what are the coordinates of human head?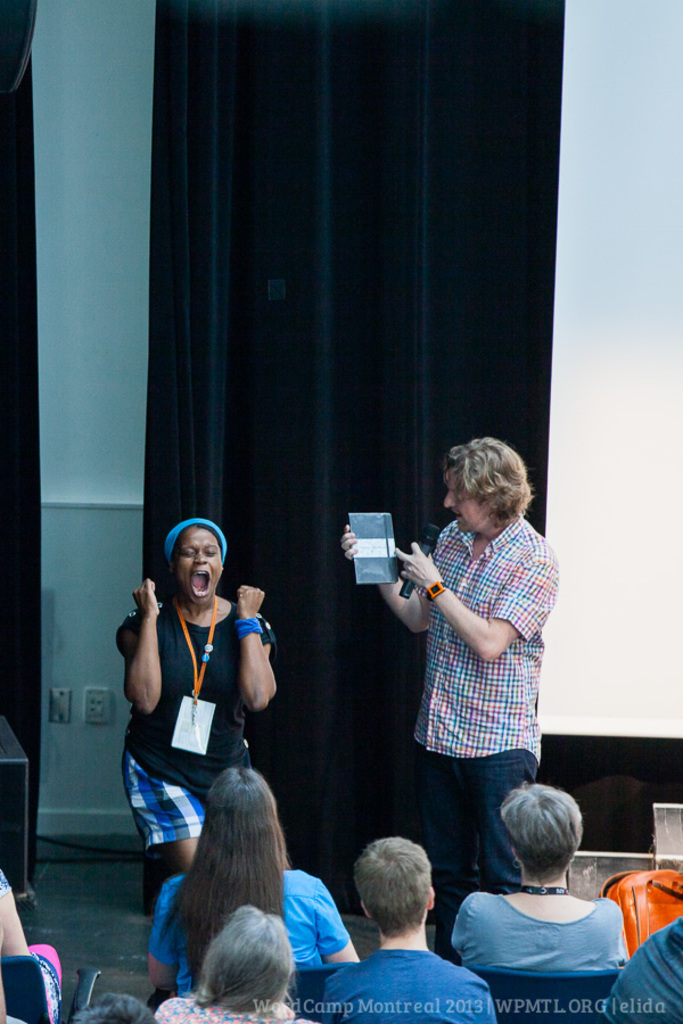
BBox(191, 769, 285, 868).
